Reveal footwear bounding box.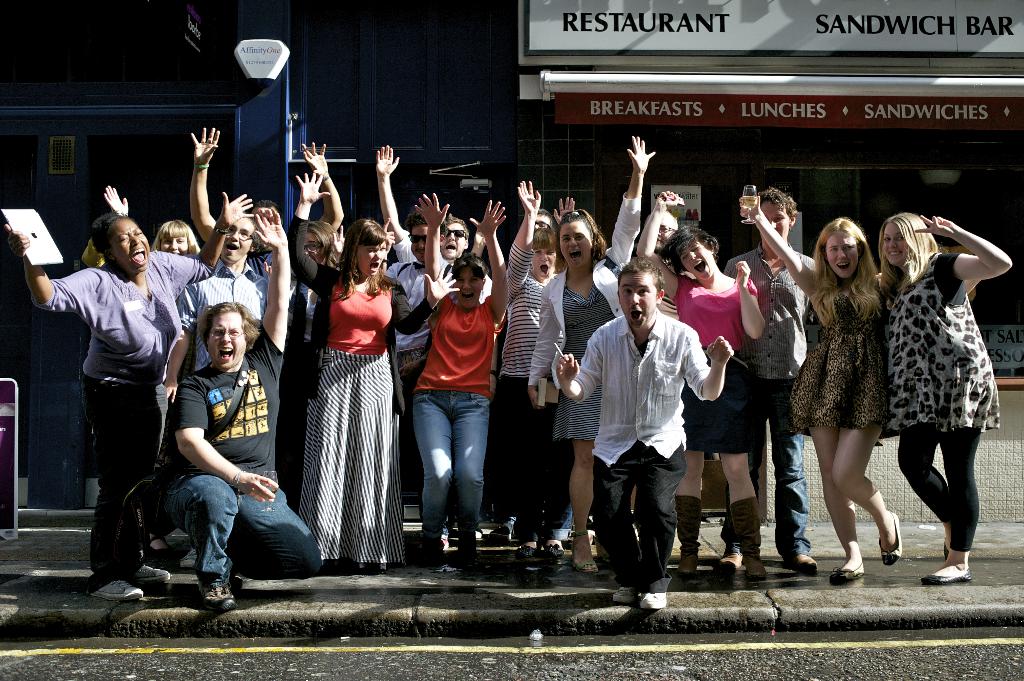
Revealed: 204 579 232 619.
